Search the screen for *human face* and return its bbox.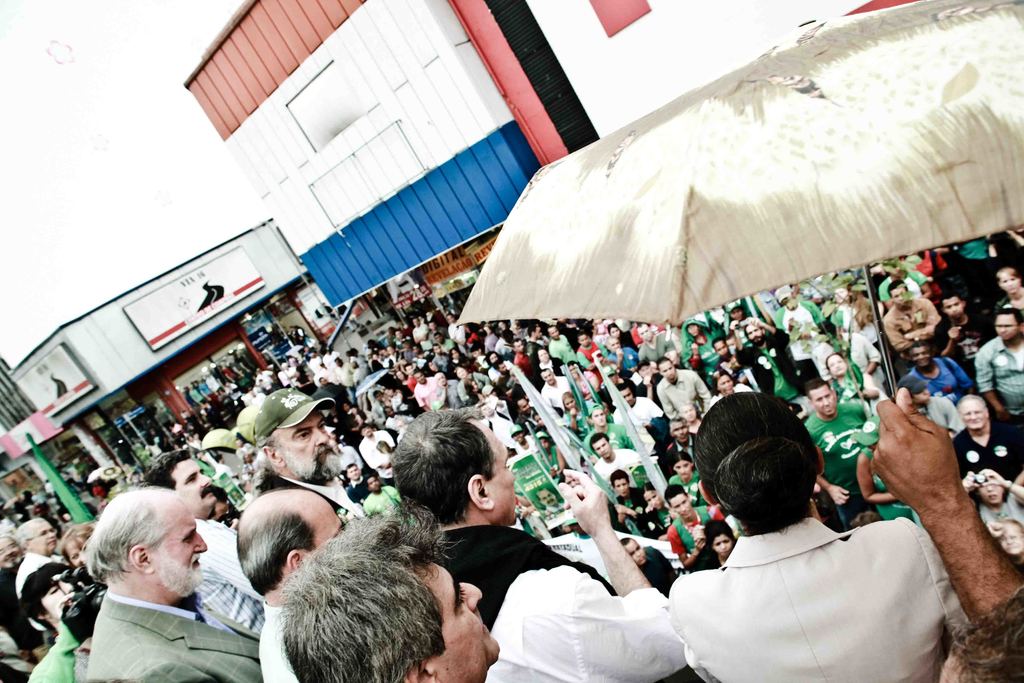
Found: [x1=659, y1=362, x2=675, y2=379].
